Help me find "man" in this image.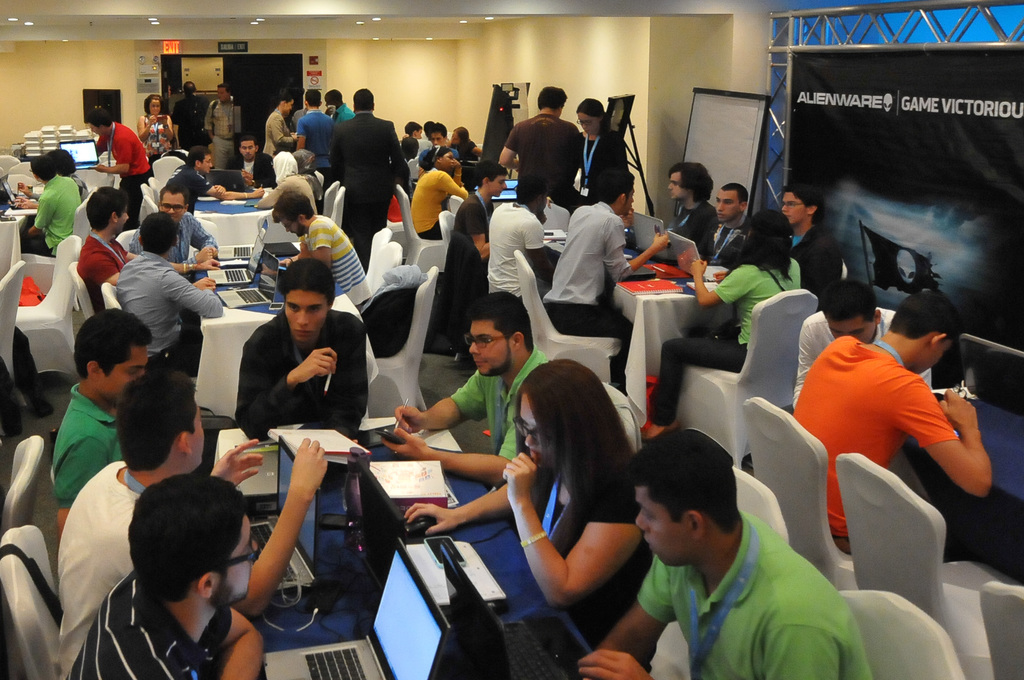
Found it: (x1=538, y1=168, x2=665, y2=380).
